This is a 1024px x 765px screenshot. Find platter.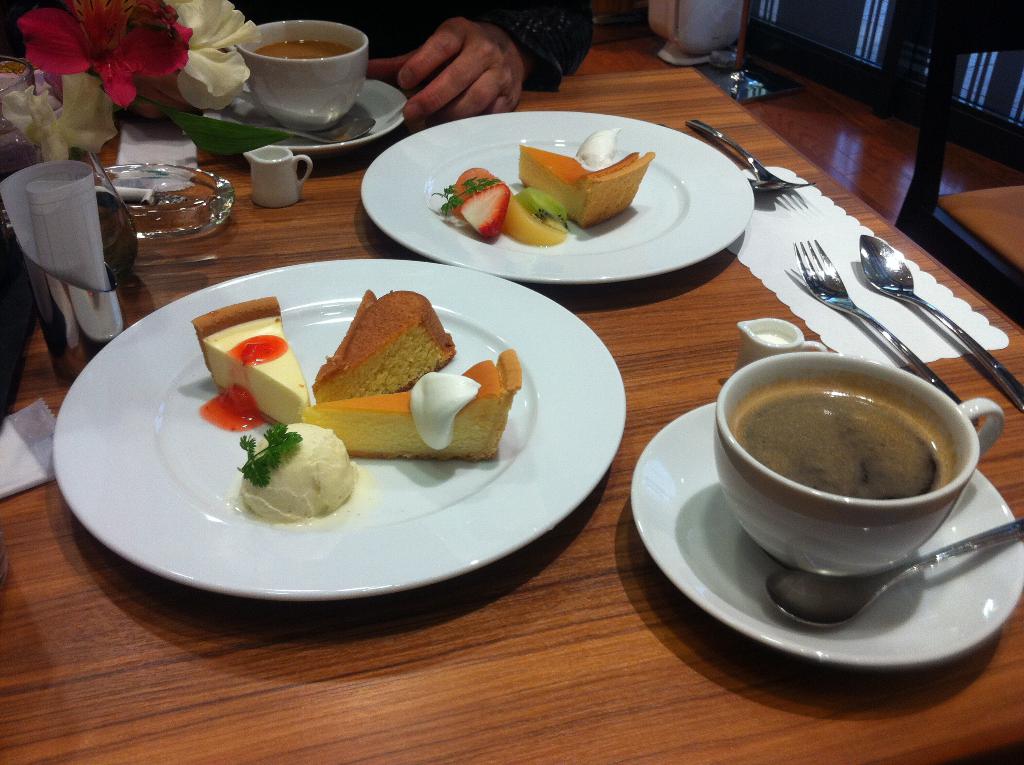
Bounding box: locate(630, 402, 1023, 672).
